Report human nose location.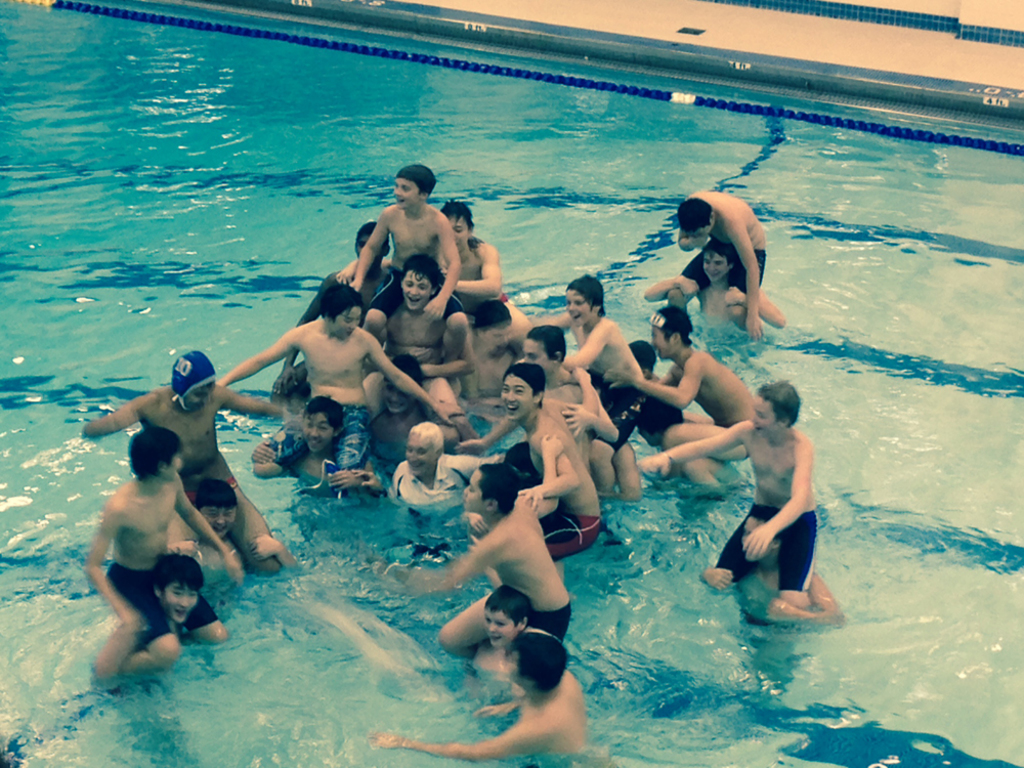
Report: 567,306,574,314.
